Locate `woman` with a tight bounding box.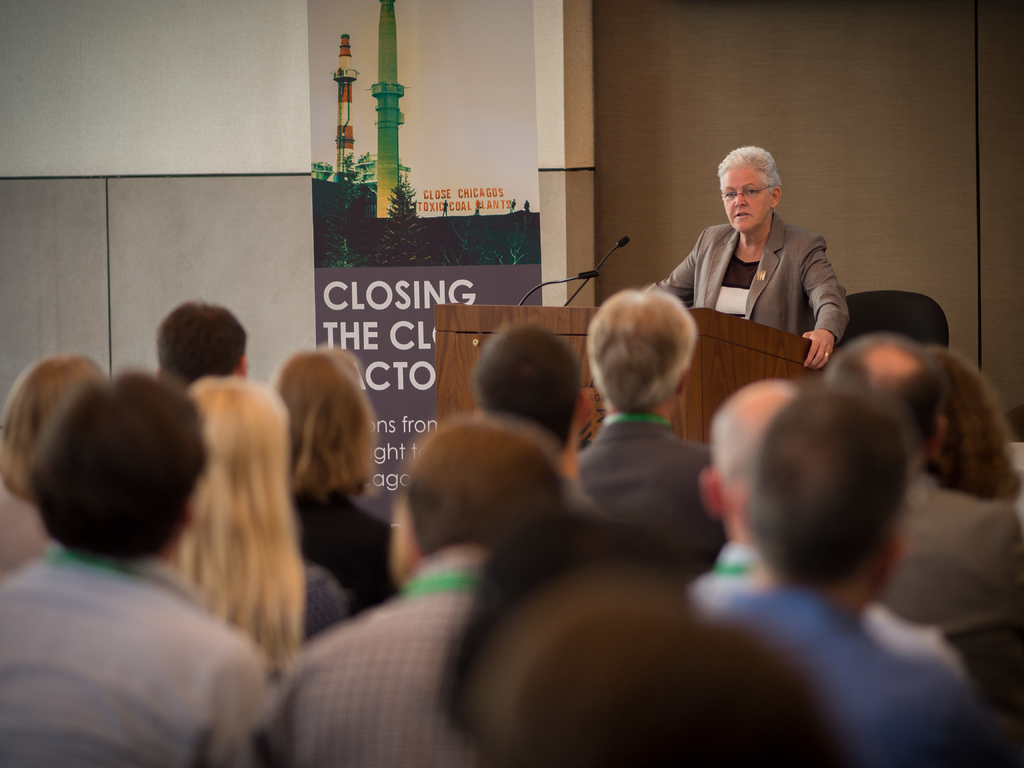
bbox=(268, 344, 405, 614).
